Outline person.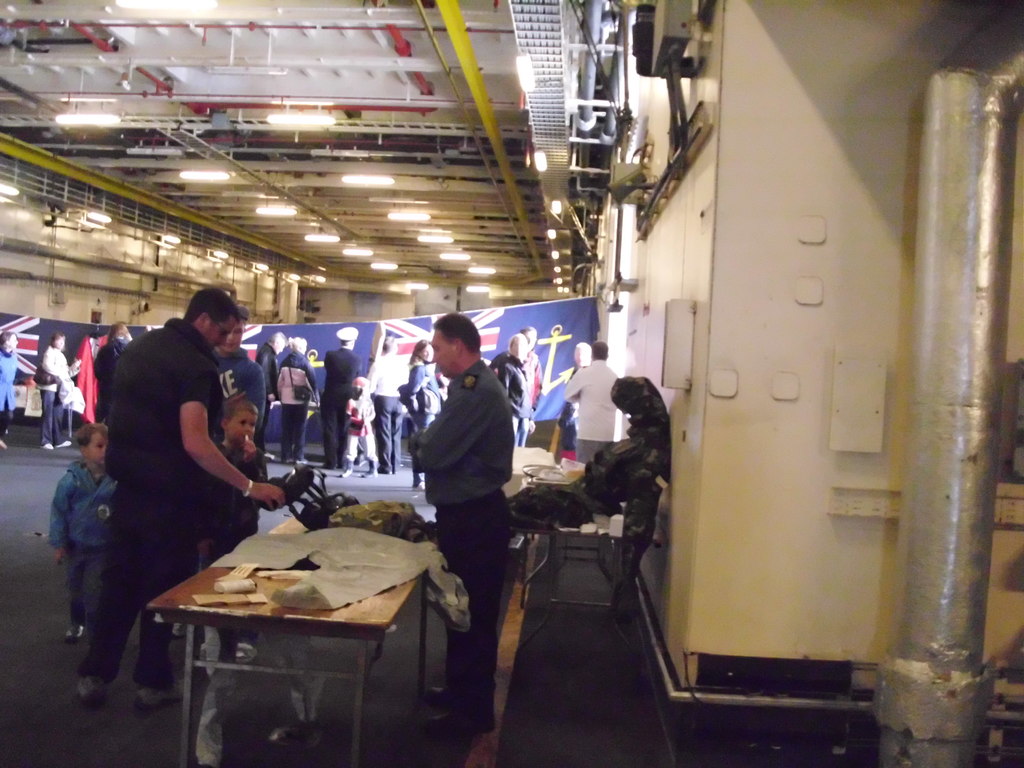
Outline: region(214, 402, 266, 550).
